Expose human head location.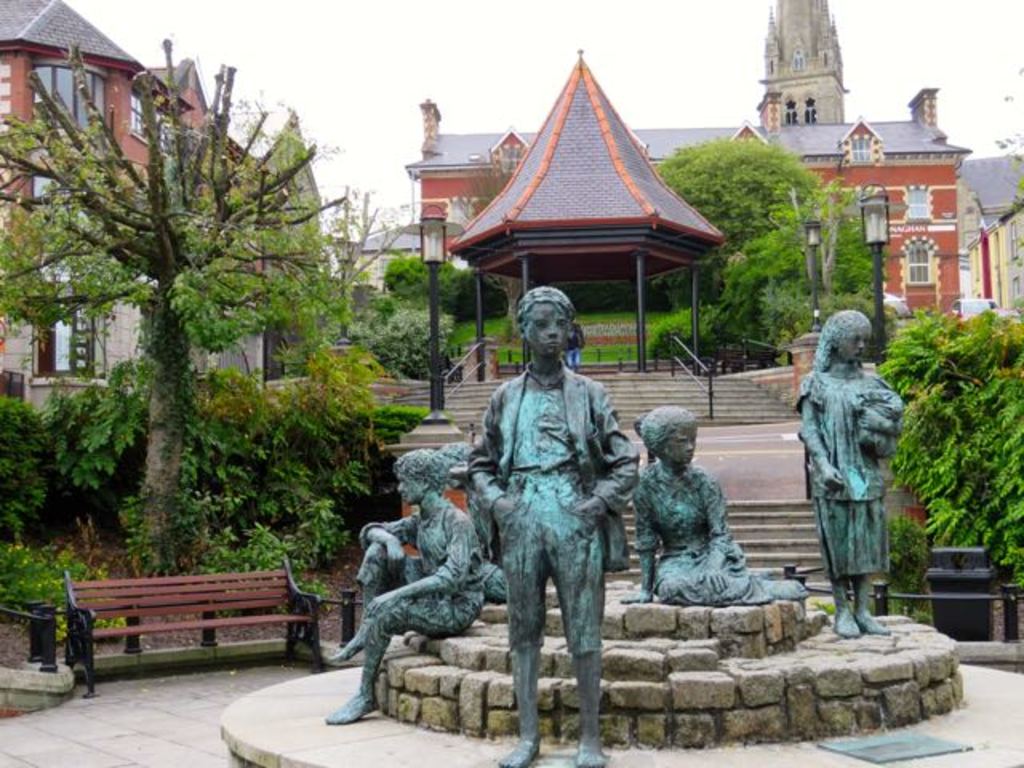
Exposed at bbox=(638, 406, 701, 469).
